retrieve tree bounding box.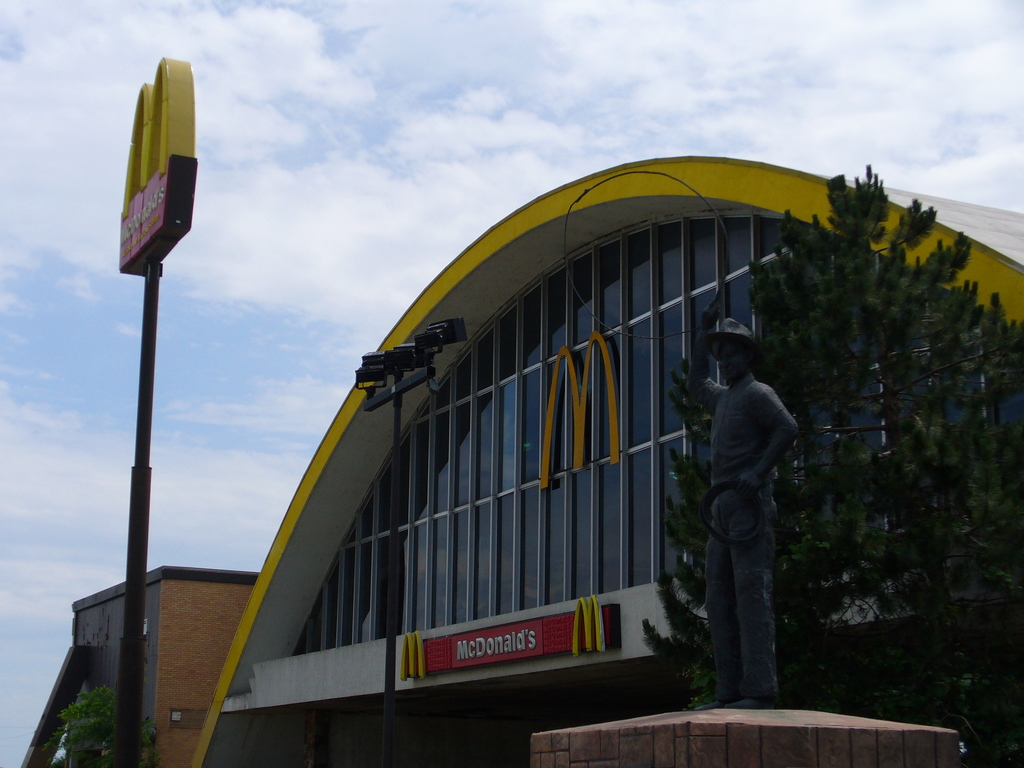
Bounding box: rect(632, 157, 1023, 767).
